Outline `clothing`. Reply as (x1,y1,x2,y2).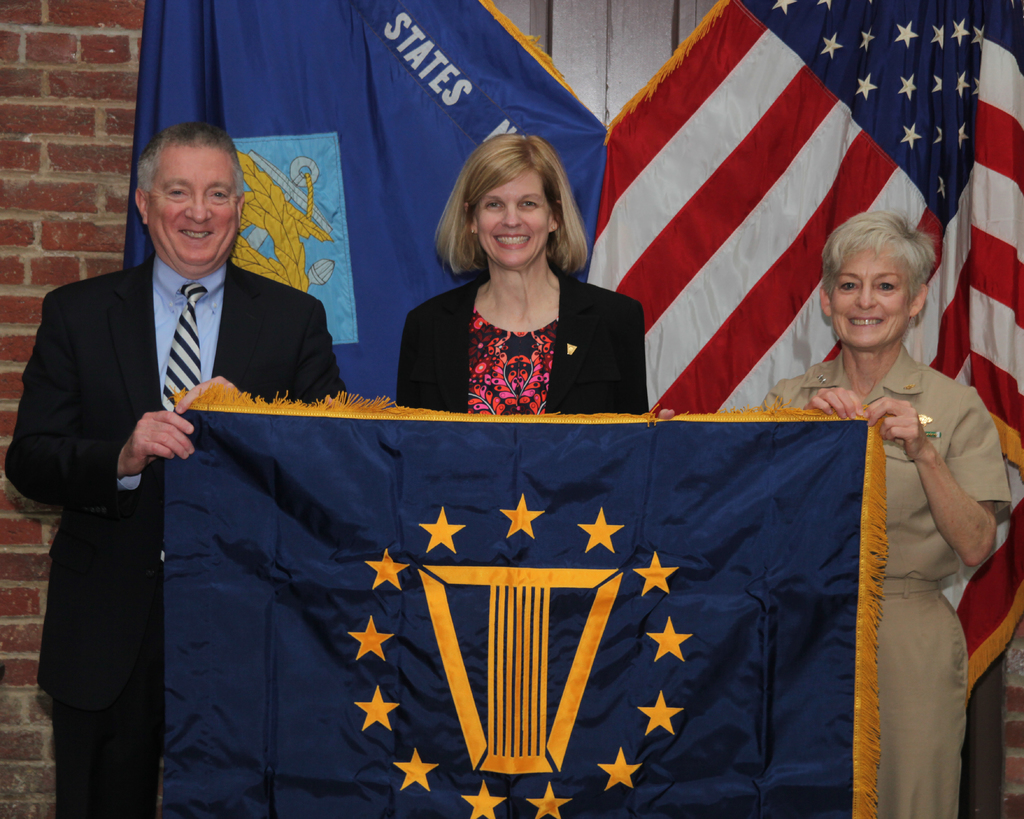
(759,351,1009,818).
